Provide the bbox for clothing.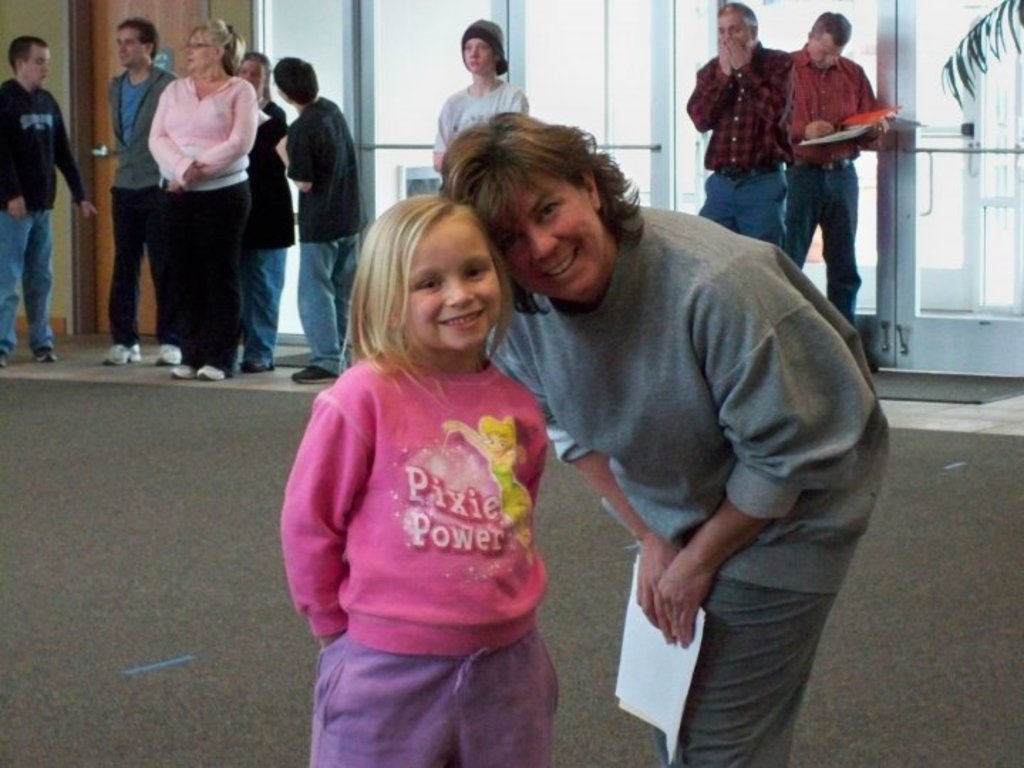
BBox(259, 249, 287, 374).
